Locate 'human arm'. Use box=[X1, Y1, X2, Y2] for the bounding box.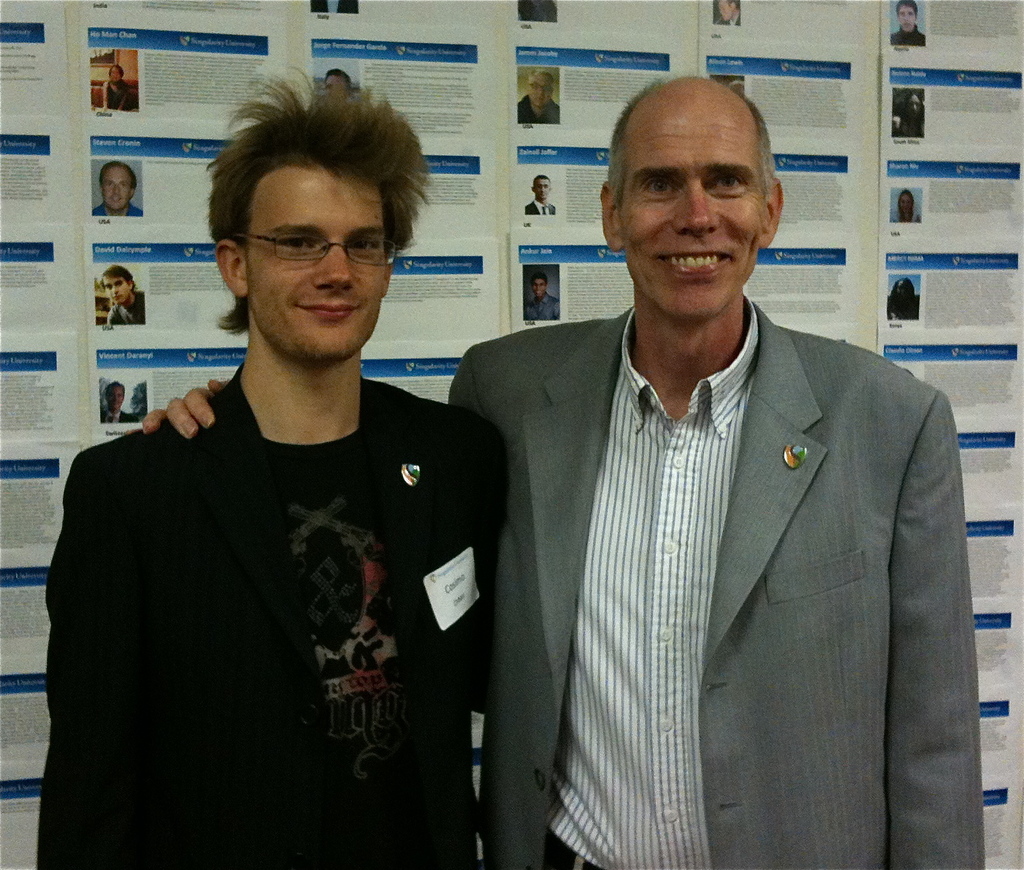
box=[890, 392, 984, 869].
